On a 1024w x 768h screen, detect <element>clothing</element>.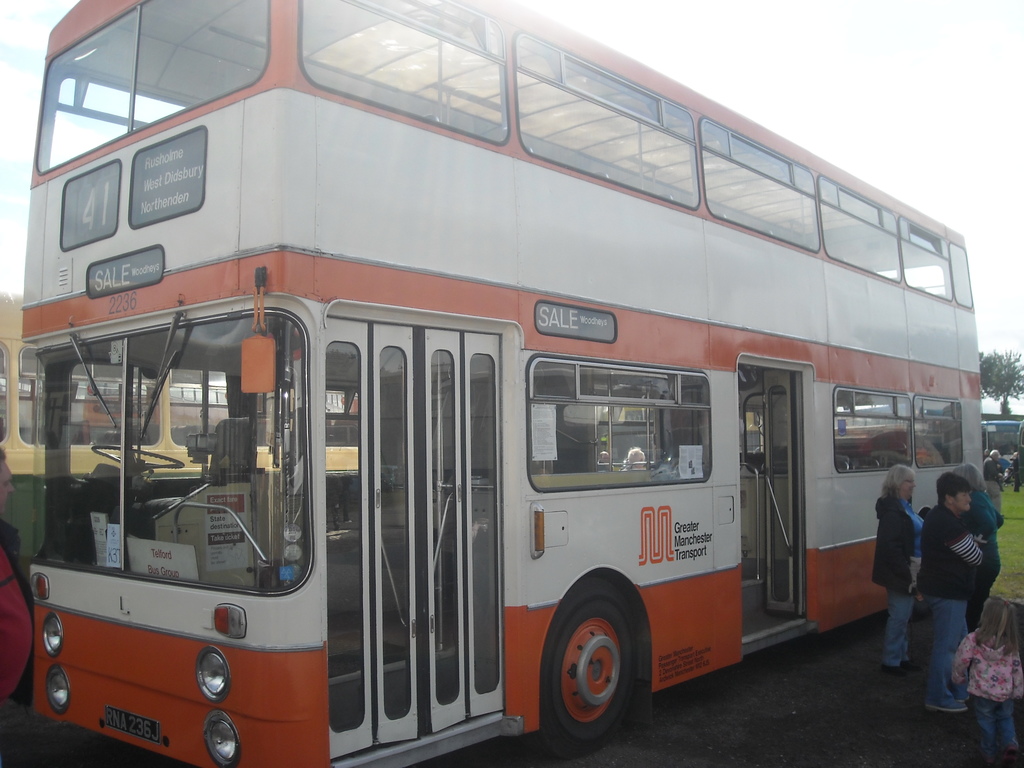
bbox=(963, 484, 1004, 627).
